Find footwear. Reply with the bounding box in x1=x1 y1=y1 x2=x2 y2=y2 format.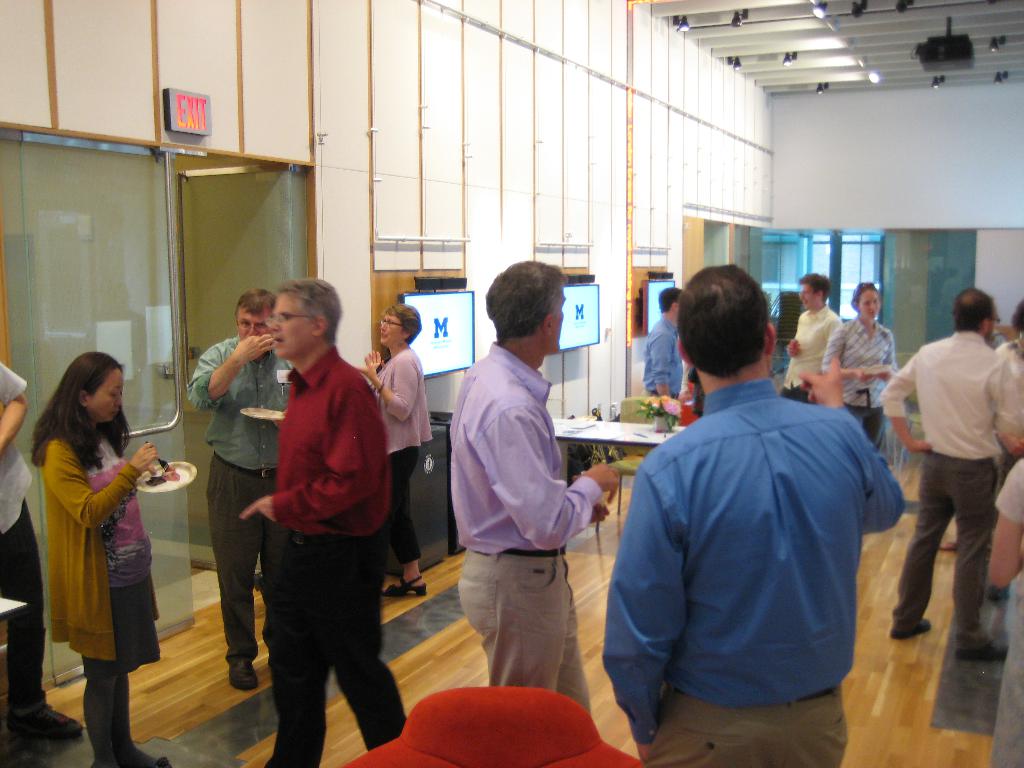
x1=156 y1=756 x2=176 y2=767.
